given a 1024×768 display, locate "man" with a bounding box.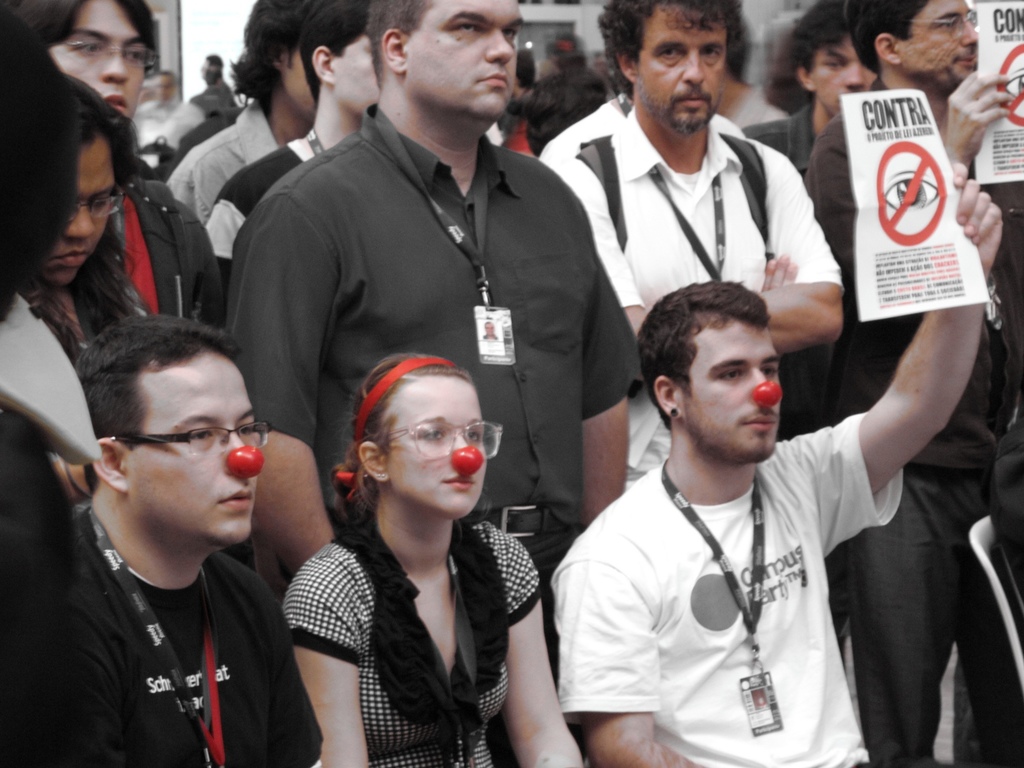
Located: [left=222, top=0, right=639, bottom=767].
